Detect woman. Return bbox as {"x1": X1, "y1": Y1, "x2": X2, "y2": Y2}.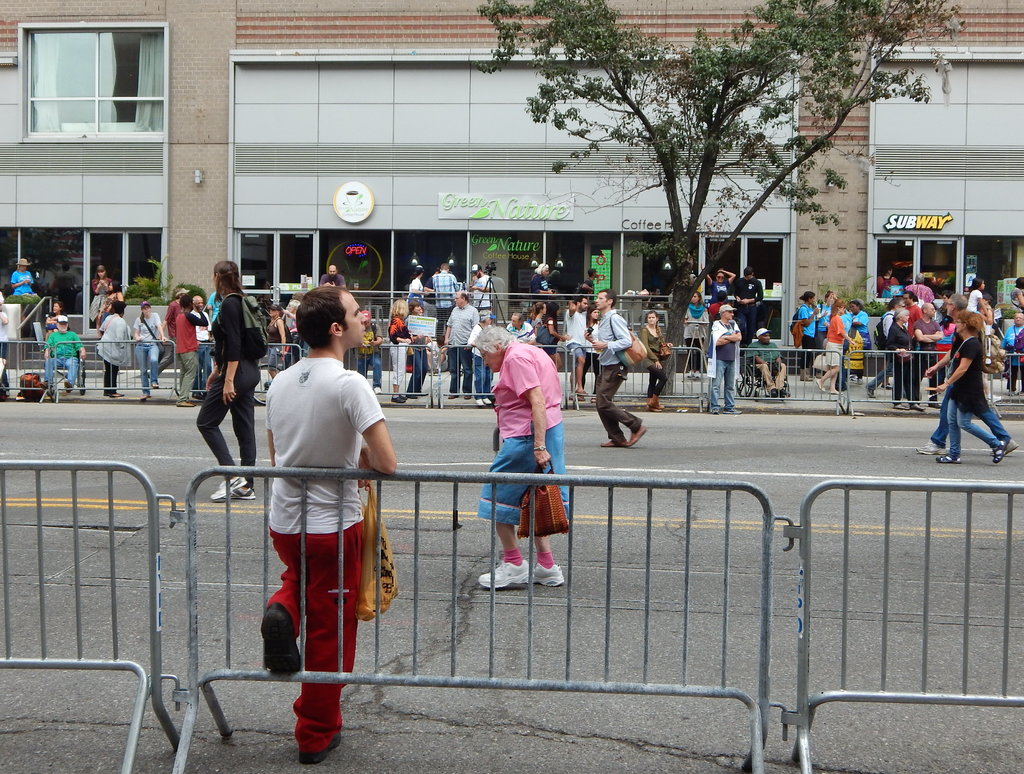
{"x1": 531, "y1": 300, "x2": 548, "y2": 340}.
